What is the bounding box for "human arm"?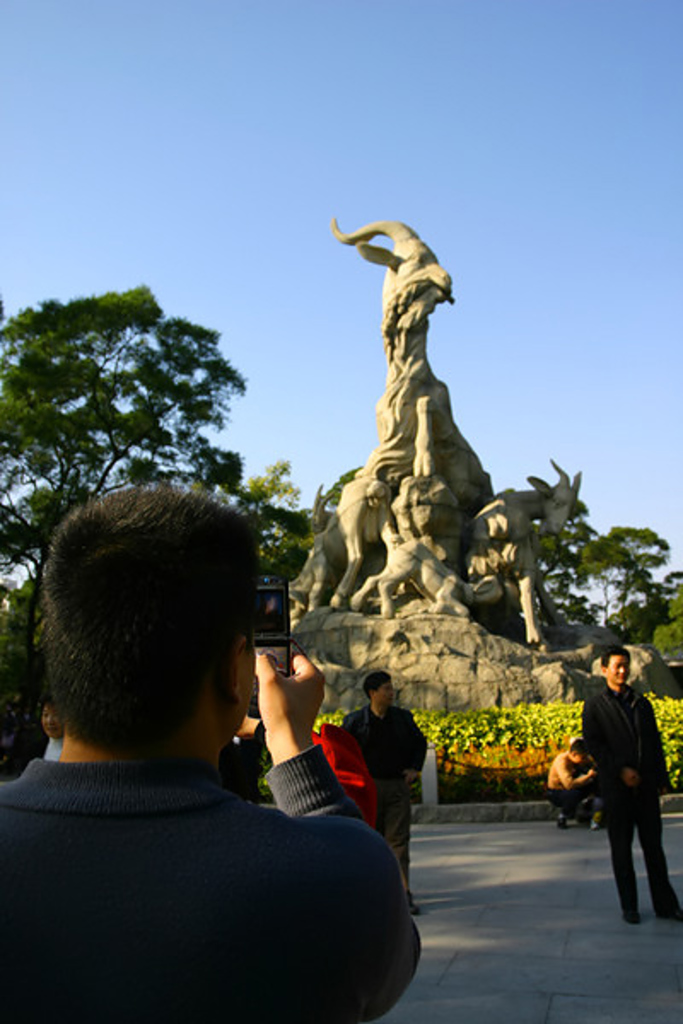
Rect(562, 684, 598, 800).
